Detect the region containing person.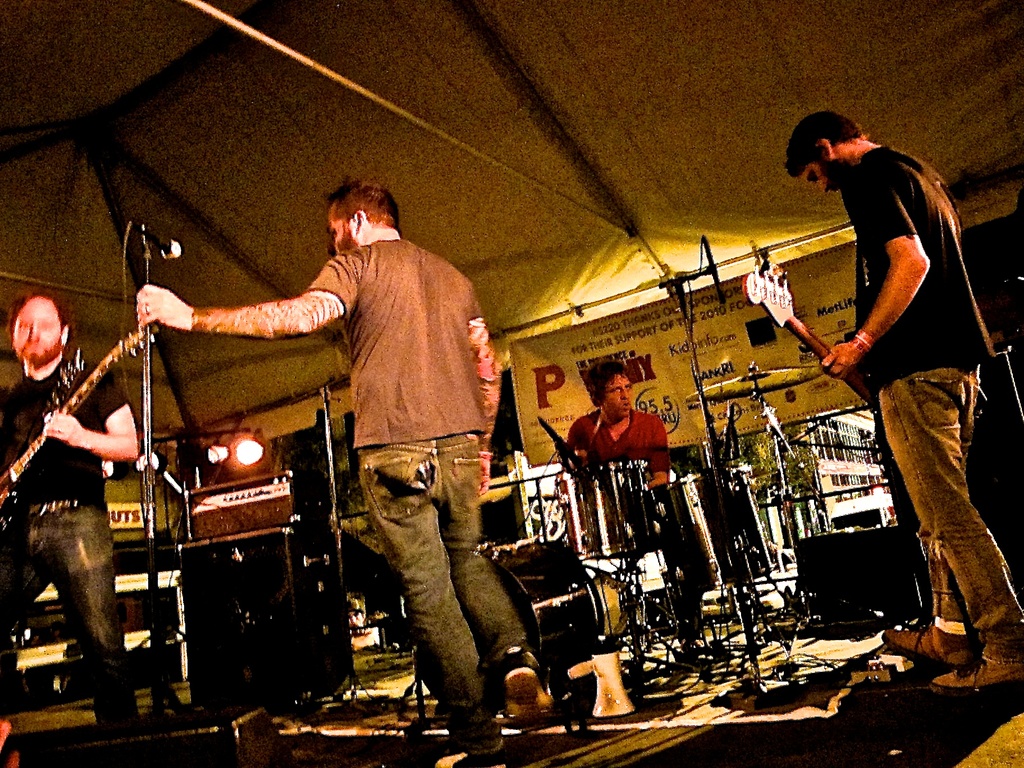
x1=788, y1=108, x2=1023, y2=695.
